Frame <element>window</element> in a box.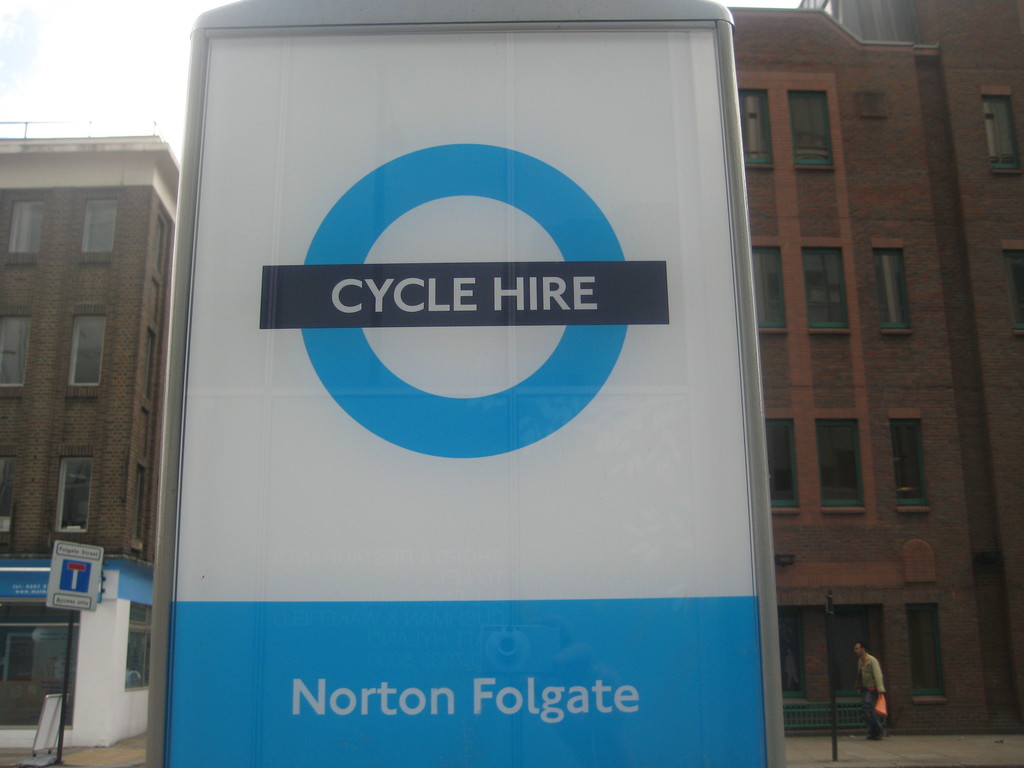
(left=737, top=90, right=772, bottom=168).
